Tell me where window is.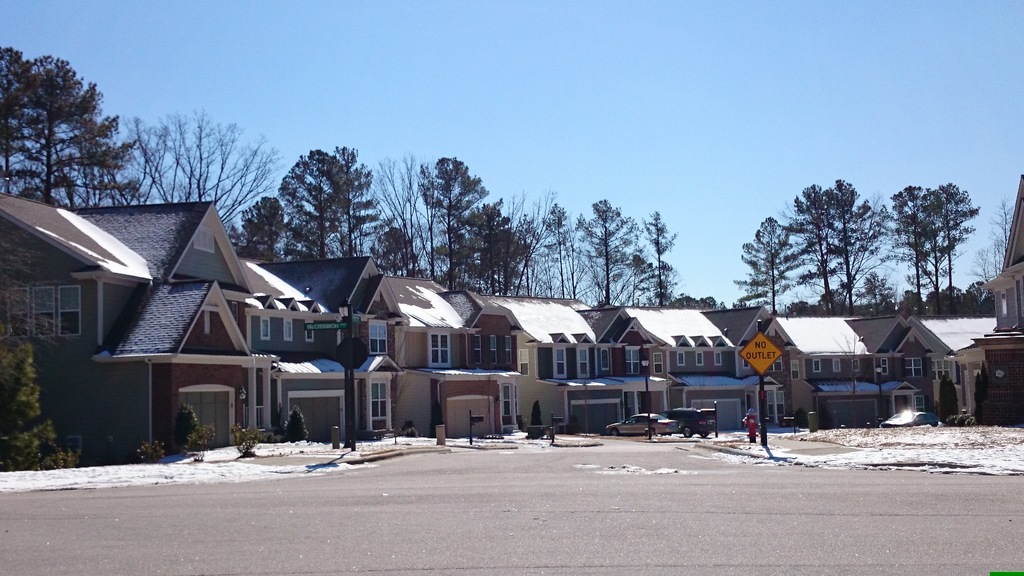
window is at 21 275 84 336.
